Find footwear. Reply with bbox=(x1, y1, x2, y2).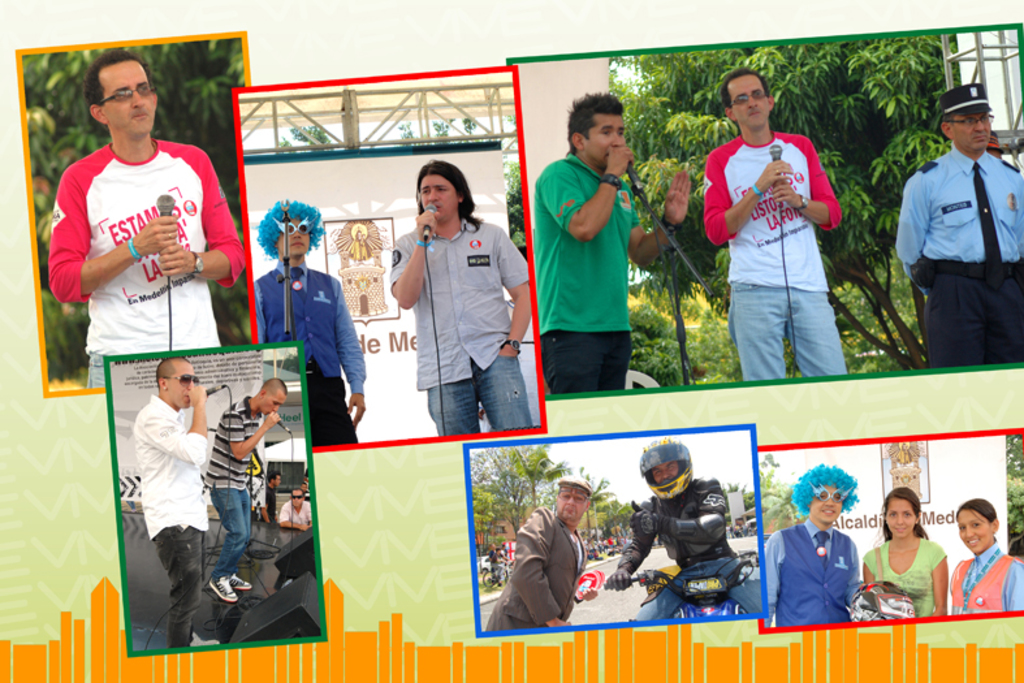
bbox=(208, 574, 237, 602).
